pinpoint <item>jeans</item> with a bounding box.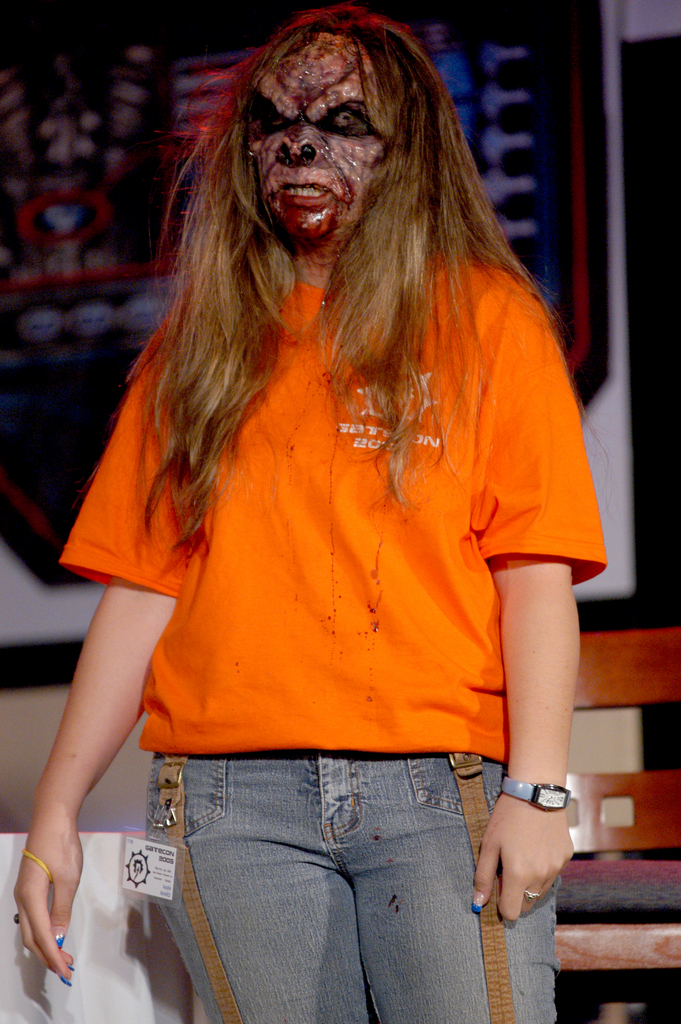
128,734,535,1013.
